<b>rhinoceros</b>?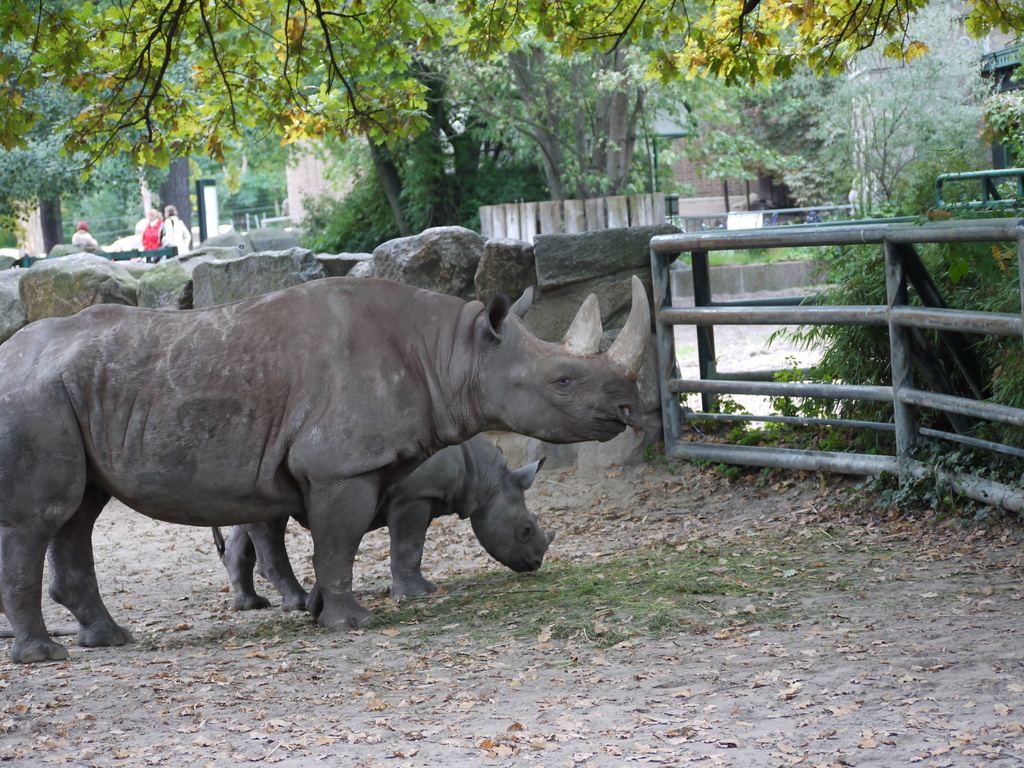
bbox=[0, 264, 656, 665]
